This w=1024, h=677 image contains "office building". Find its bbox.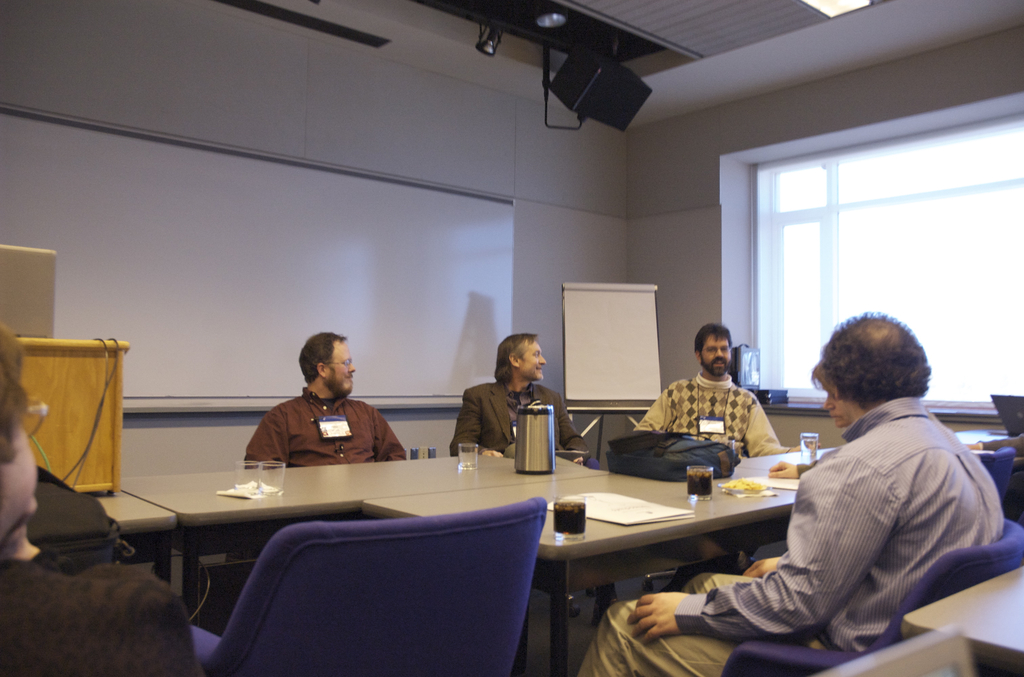
BBox(6, 95, 975, 665).
